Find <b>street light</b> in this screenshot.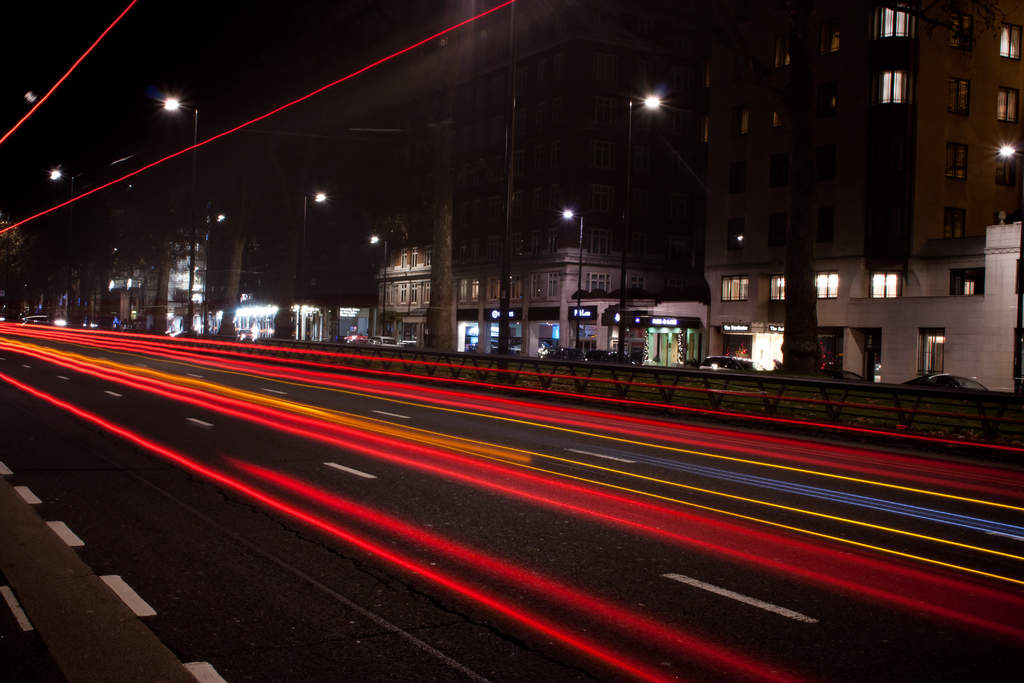
The bounding box for <b>street light</b> is <box>49,166,76,201</box>.
